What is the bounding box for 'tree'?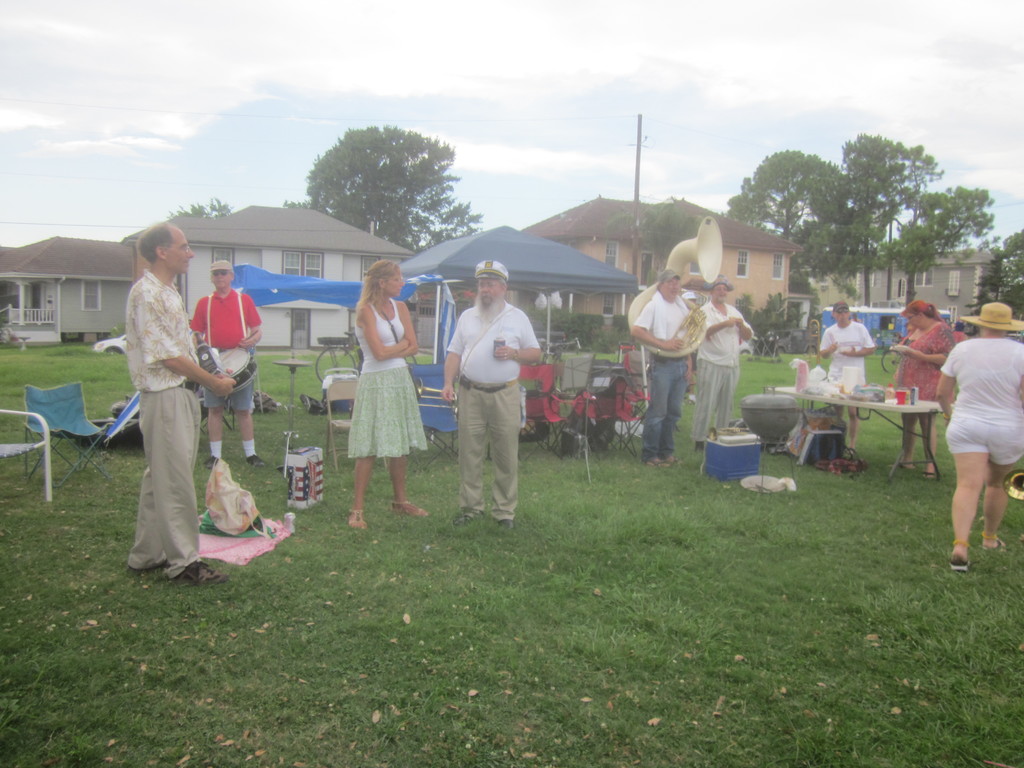
region(303, 121, 458, 262).
